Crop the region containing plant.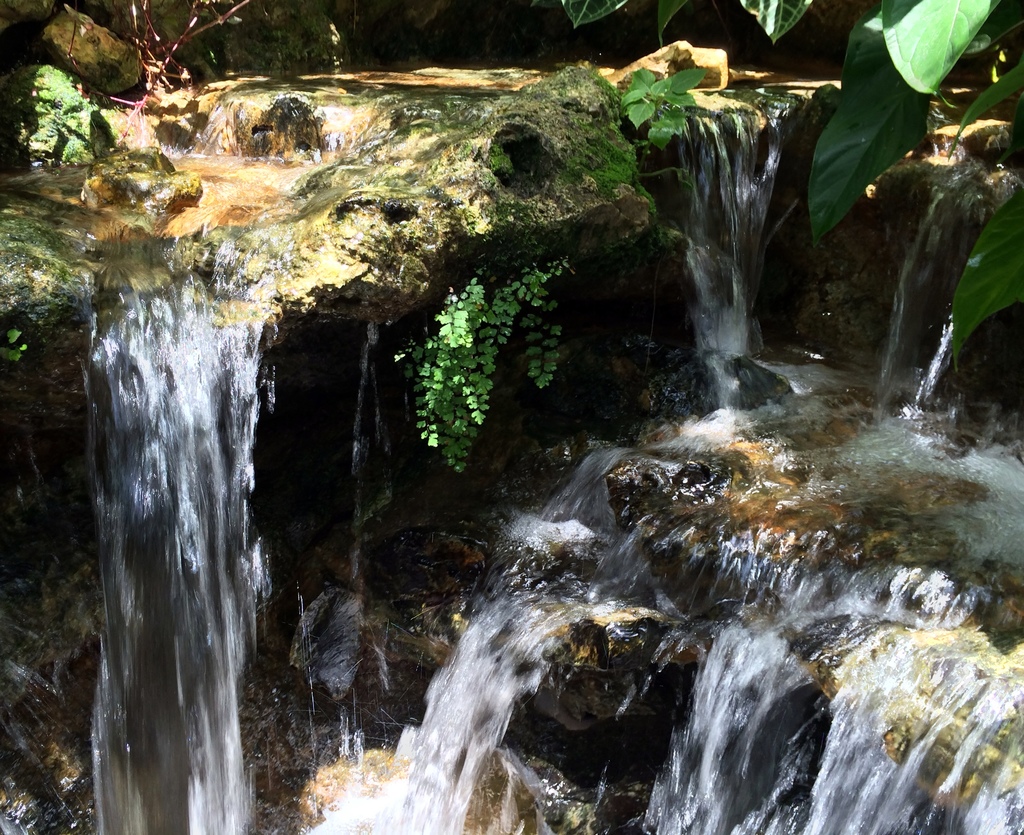
Crop region: {"x1": 614, "y1": 71, "x2": 696, "y2": 153}.
